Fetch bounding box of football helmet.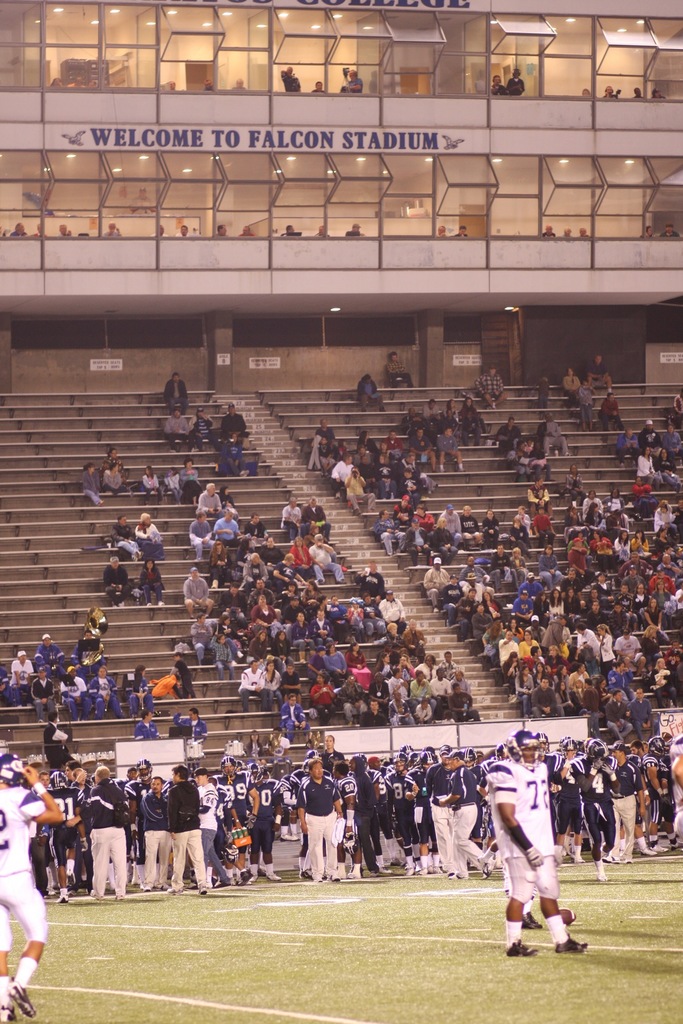
Bbox: pyautogui.locateOnScreen(393, 740, 413, 756).
